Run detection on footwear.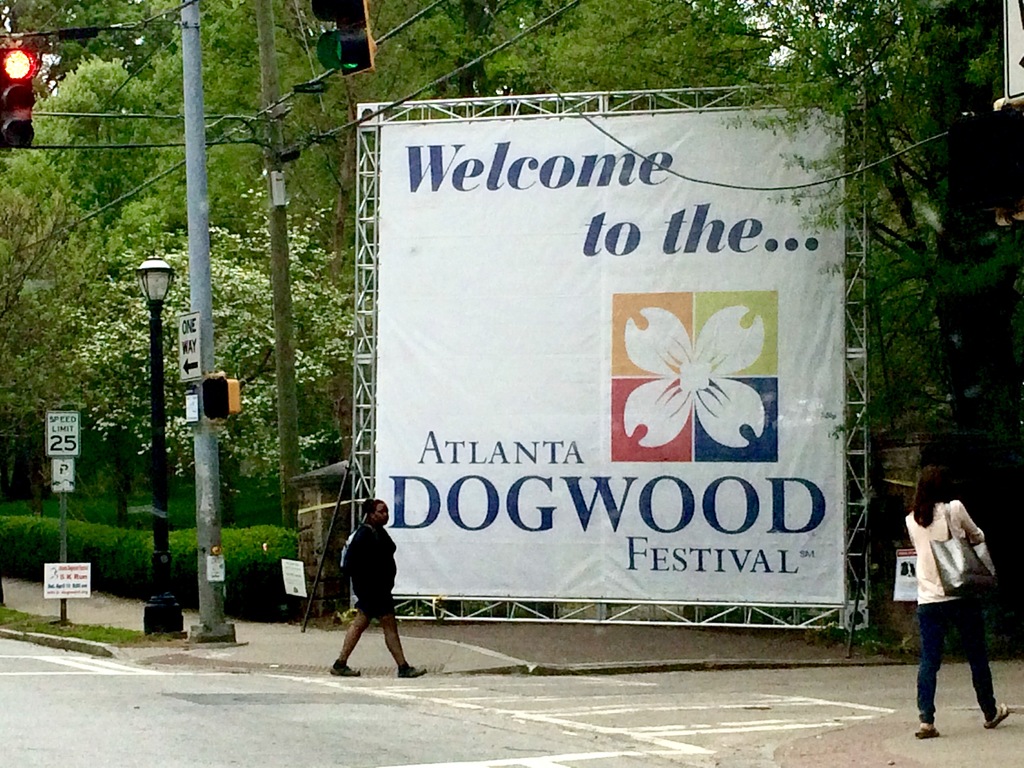
Result: pyautogui.locateOnScreen(982, 703, 1008, 732).
